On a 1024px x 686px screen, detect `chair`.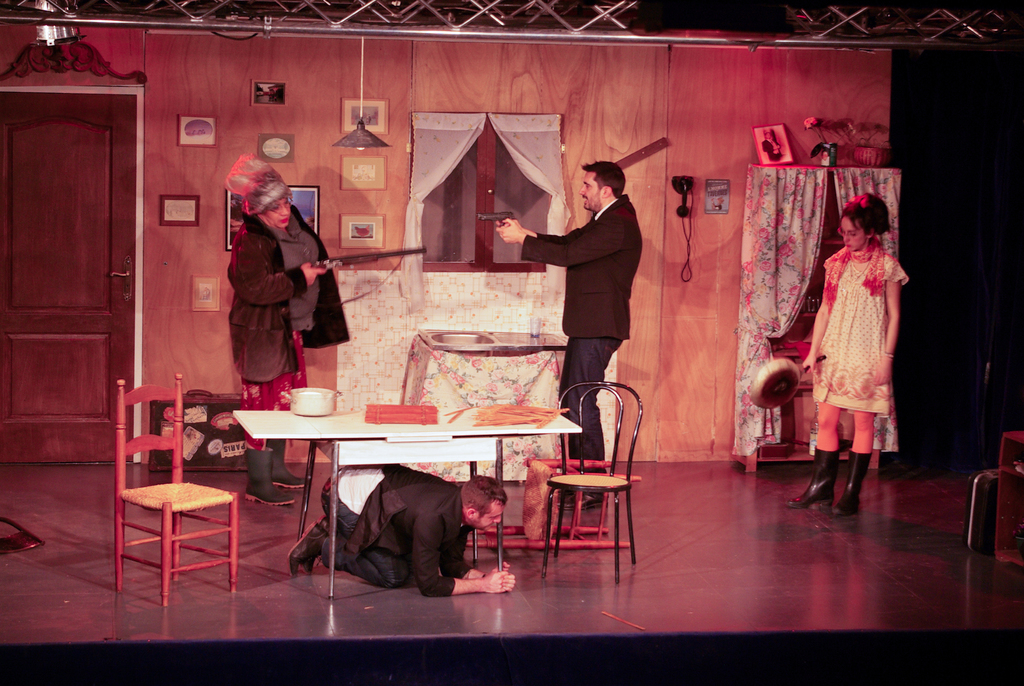
locate(118, 379, 240, 604).
